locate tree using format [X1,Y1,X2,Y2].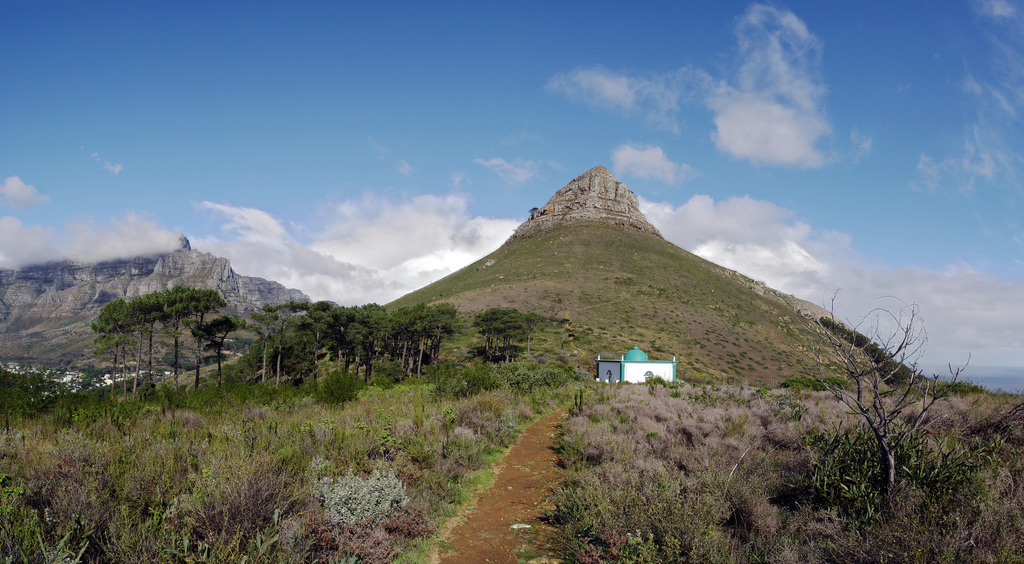
[189,318,239,393].
